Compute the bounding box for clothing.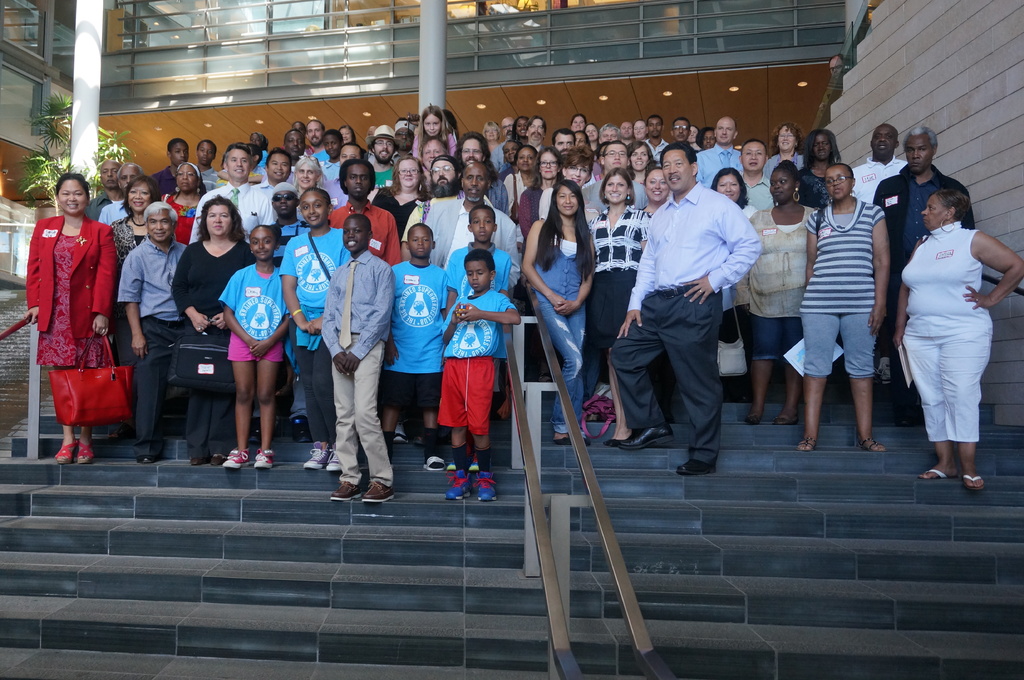
196 189 258 233.
